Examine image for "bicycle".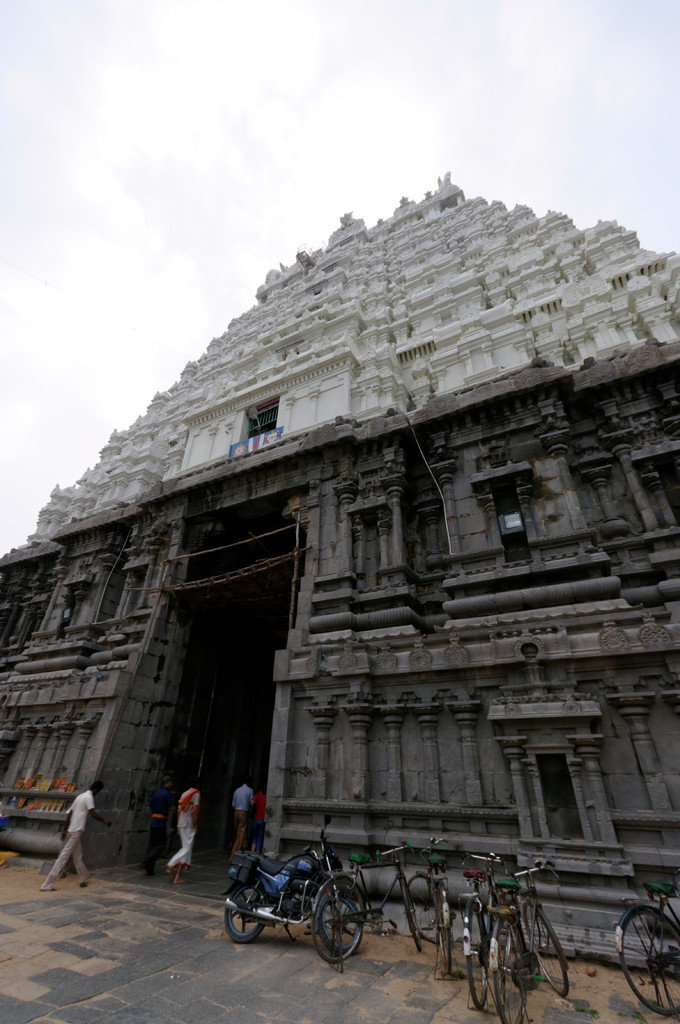
Examination result: box(310, 839, 420, 975).
